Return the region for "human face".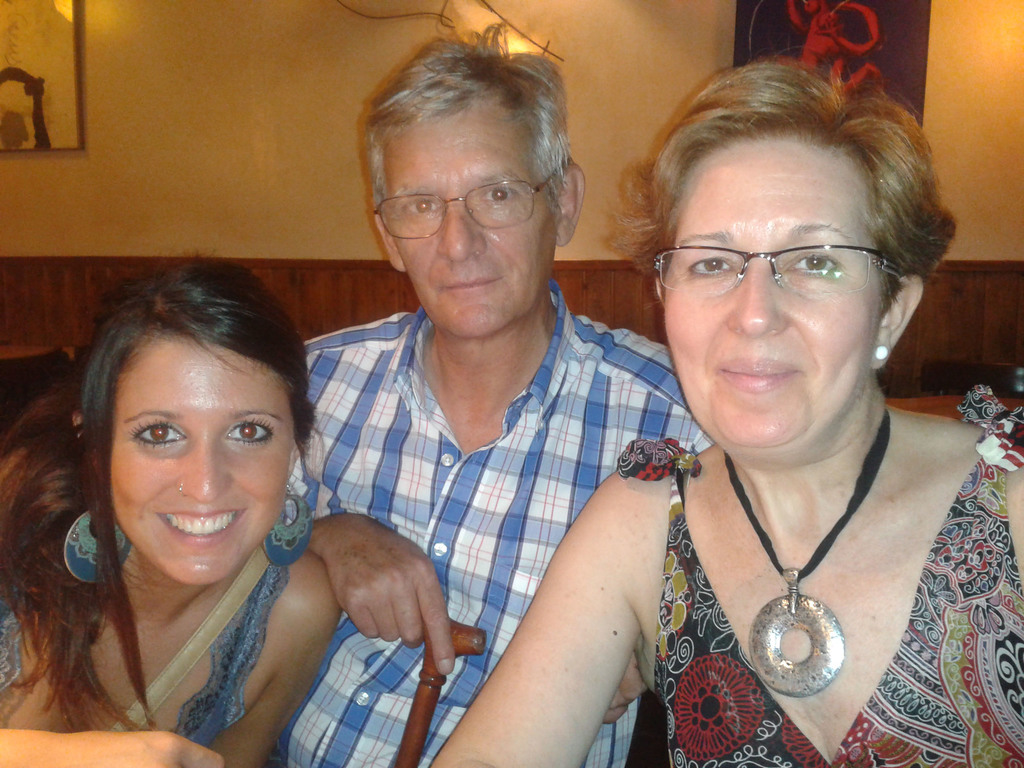
detection(385, 104, 552, 336).
